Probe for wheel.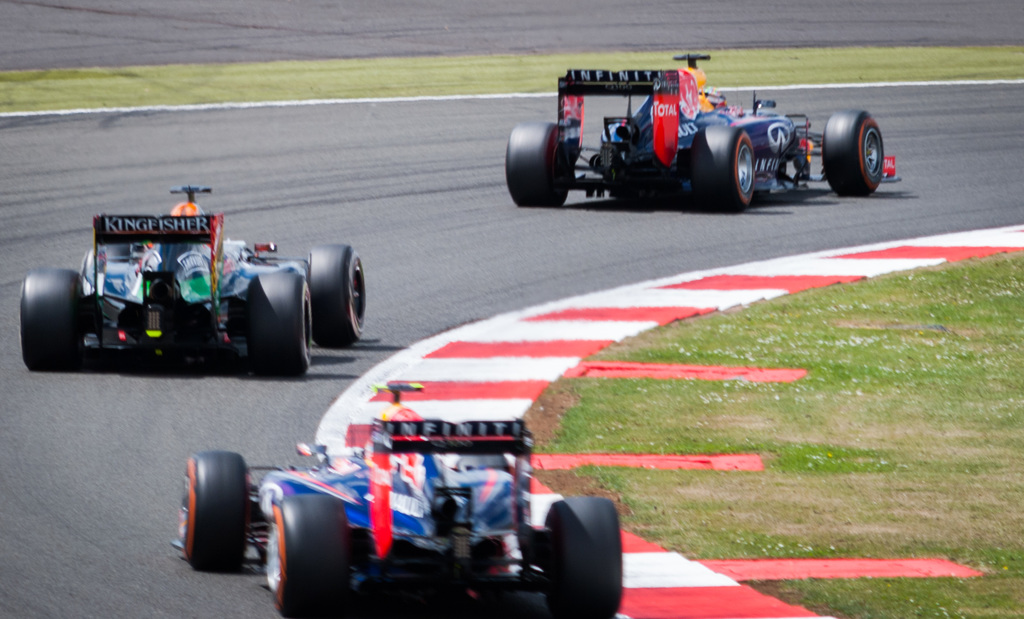
Probe result: 18/268/88/369.
